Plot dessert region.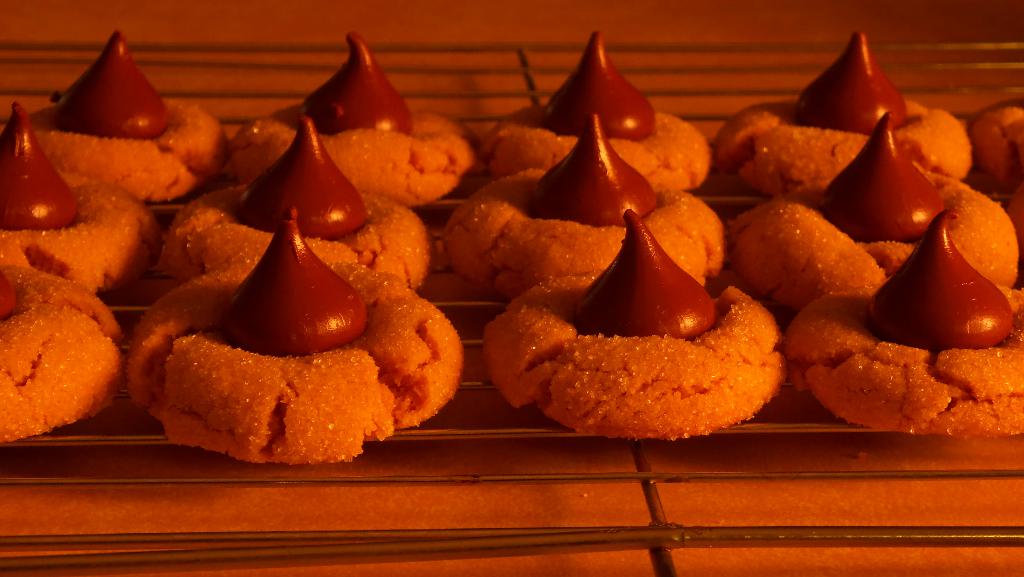
Plotted at [792, 215, 1023, 437].
